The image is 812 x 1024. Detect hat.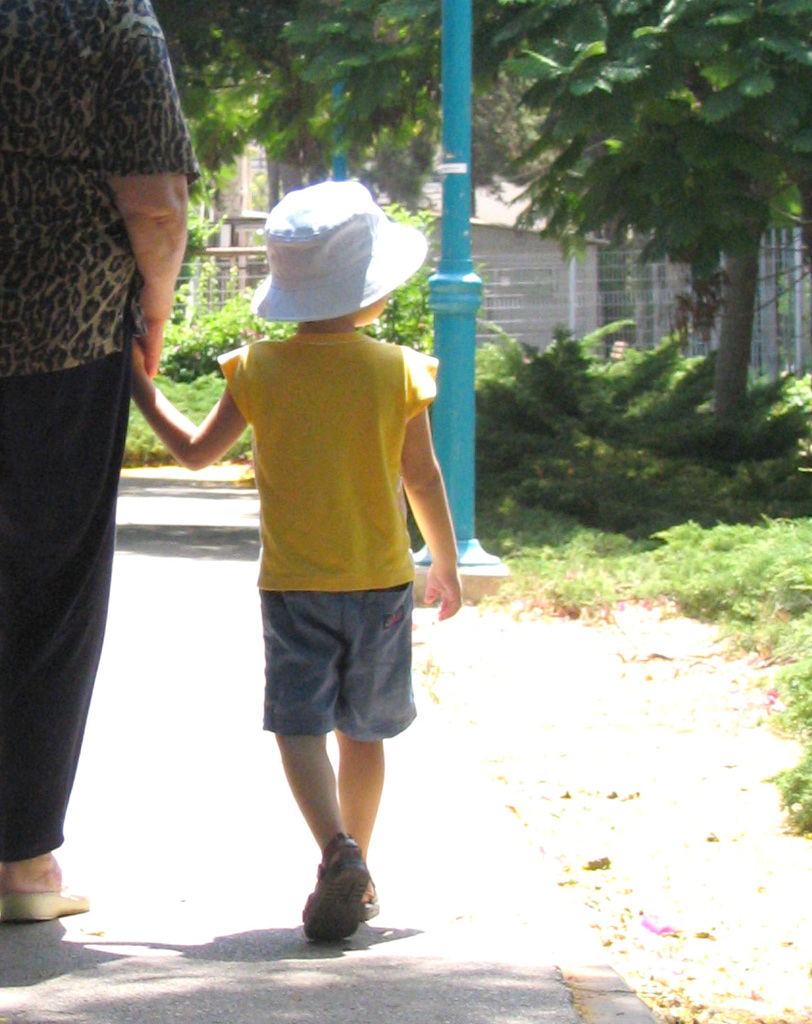
Detection: [x1=253, y1=178, x2=423, y2=321].
